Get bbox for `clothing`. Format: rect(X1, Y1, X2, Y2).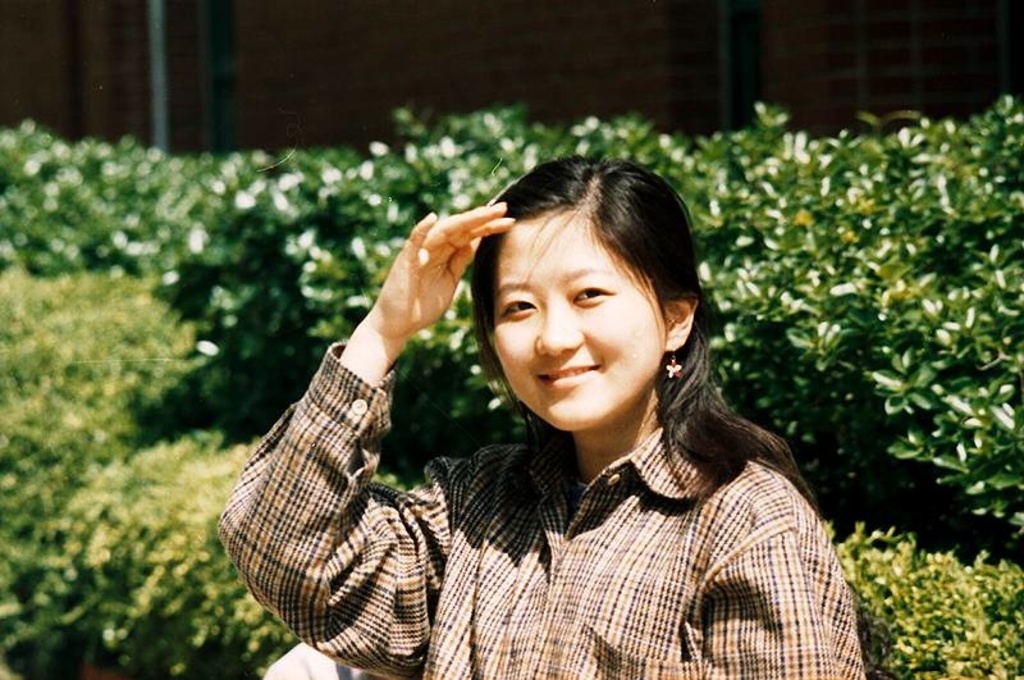
rect(348, 333, 858, 666).
